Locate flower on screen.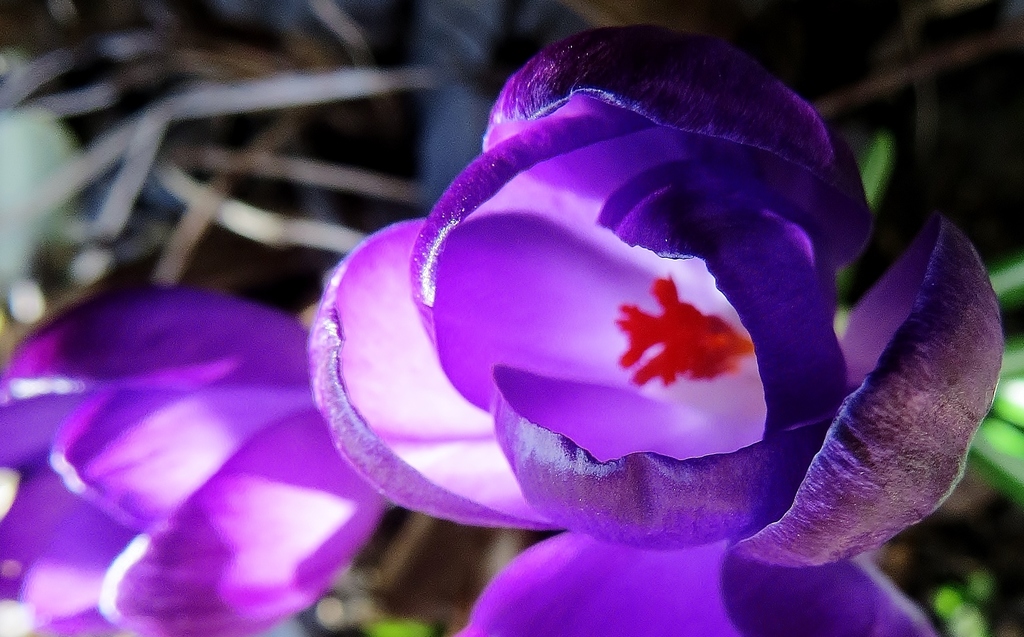
On screen at (x1=0, y1=270, x2=397, y2=636).
